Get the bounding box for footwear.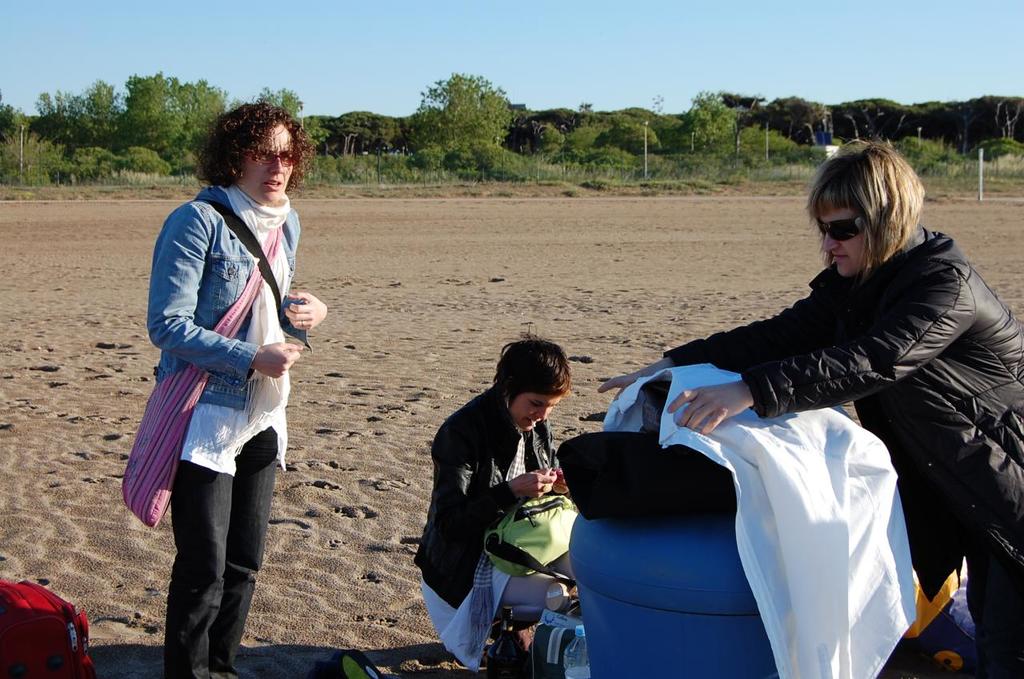
l=326, t=650, r=379, b=677.
